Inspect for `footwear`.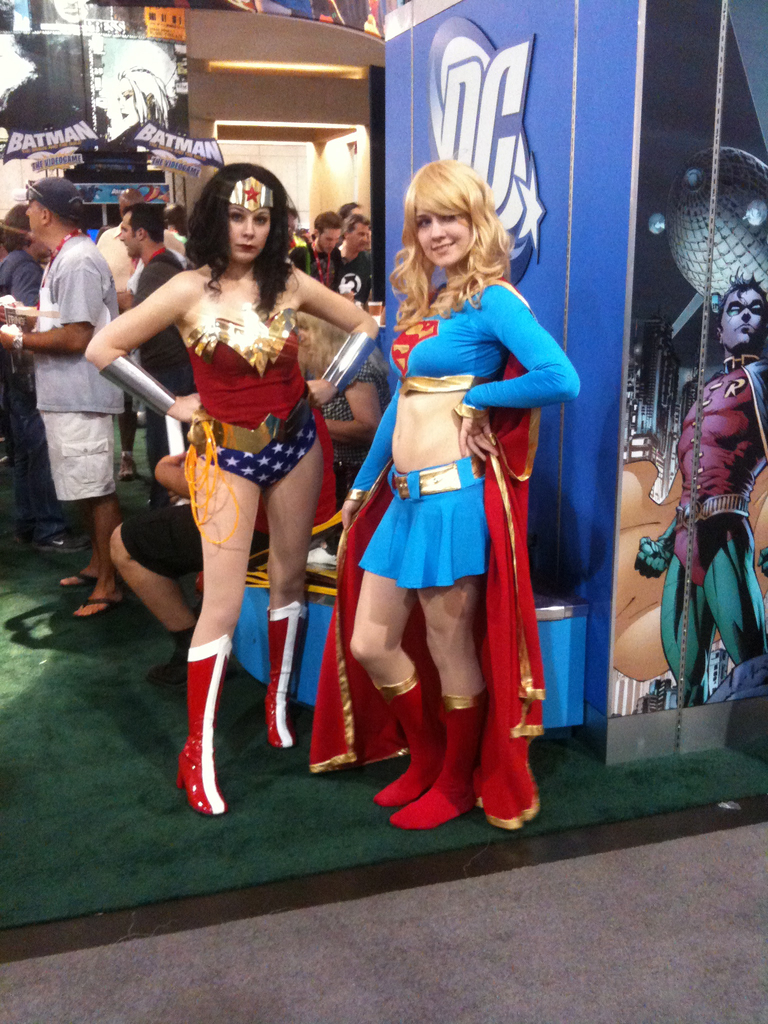
Inspection: bbox=[148, 650, 241, 687].
